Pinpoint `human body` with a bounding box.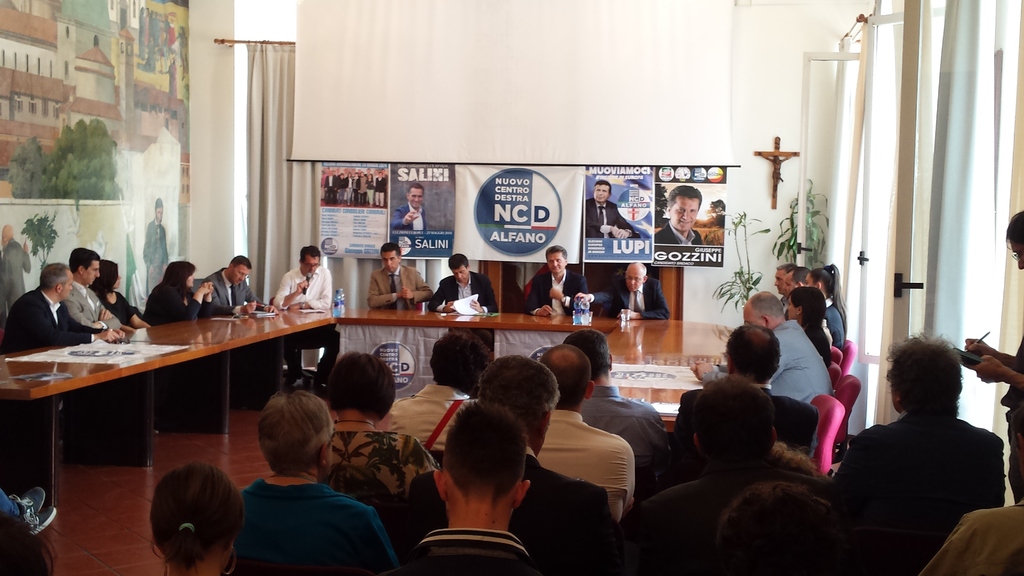
x1=526 y1=267 x2=590 y2=318.
